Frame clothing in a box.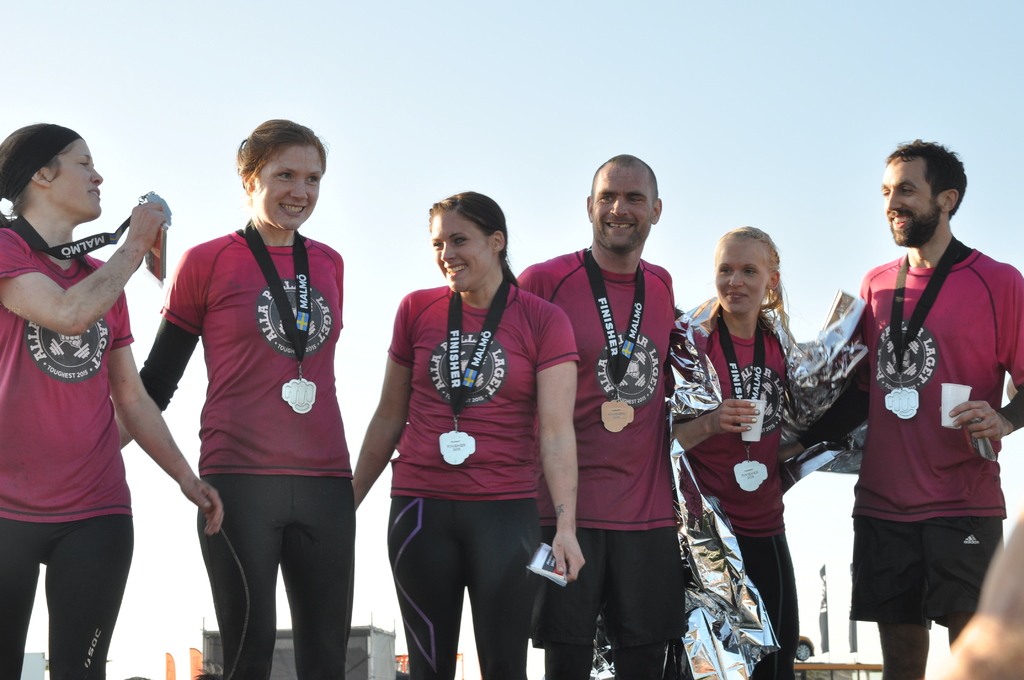
664/295/799/679.
